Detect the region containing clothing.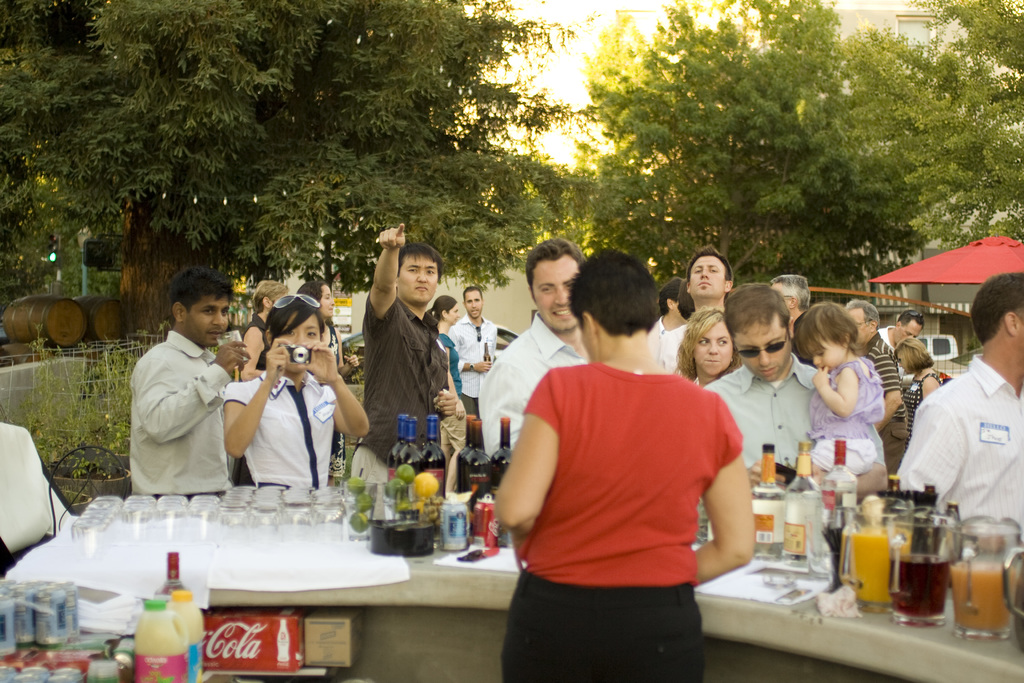
(x1=788, y1=337, x2=818, y2=368).
